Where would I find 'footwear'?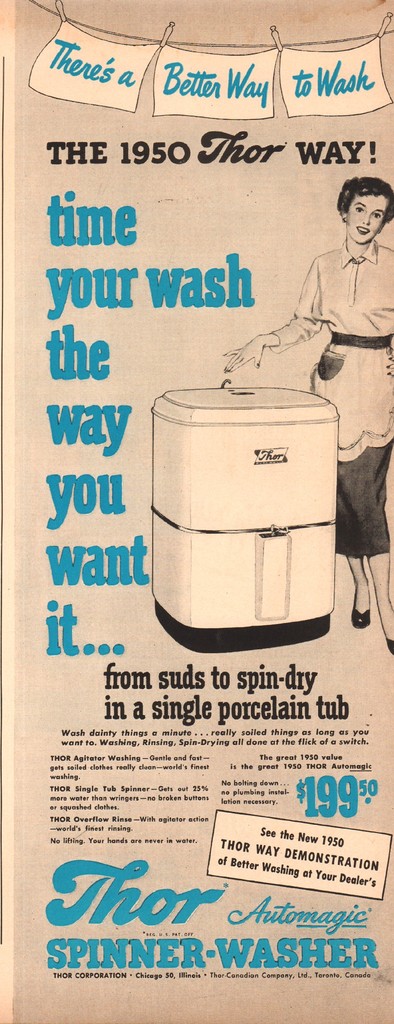
At 377:616:393:655.
